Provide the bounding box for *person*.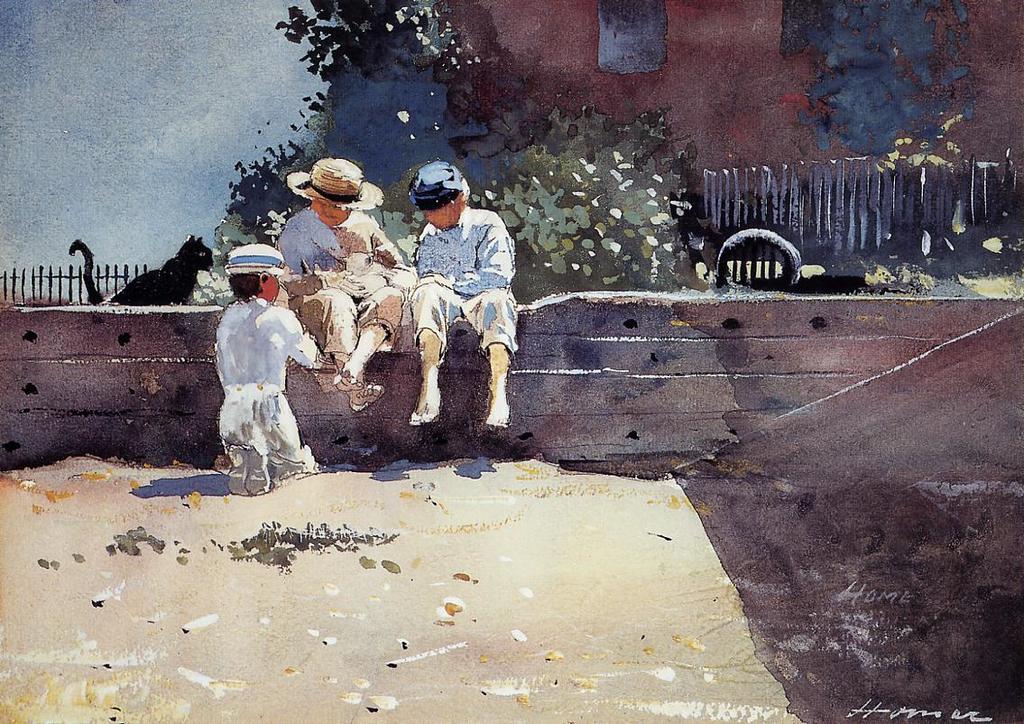
locate(400, 159, 519, 433).
